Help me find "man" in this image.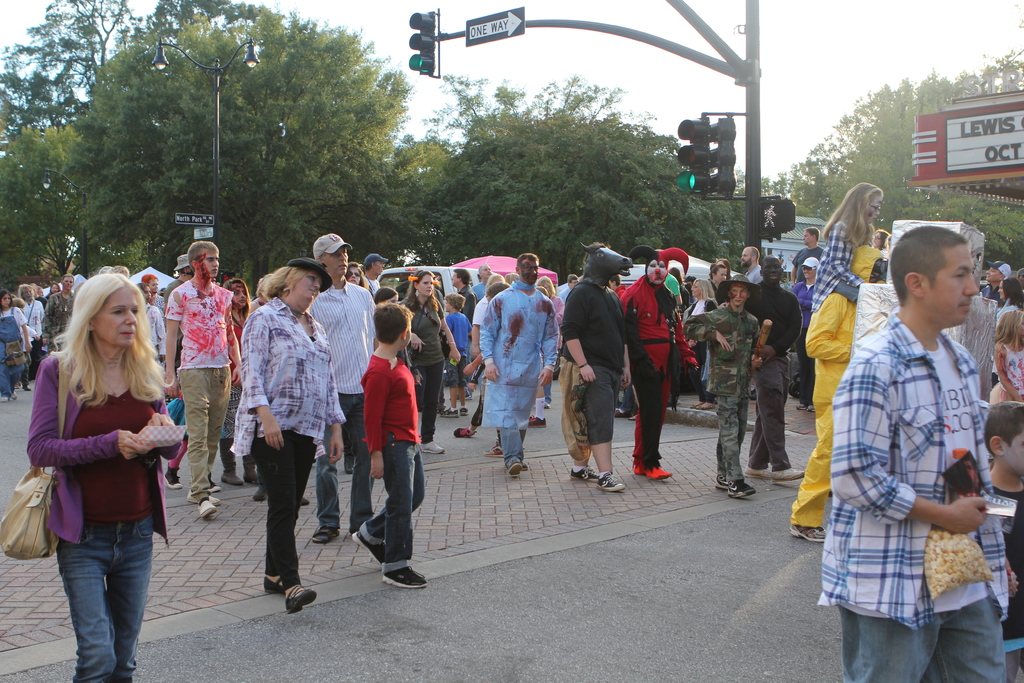
Found it: (x1=364, y1=253, x2=390, y2=297).
